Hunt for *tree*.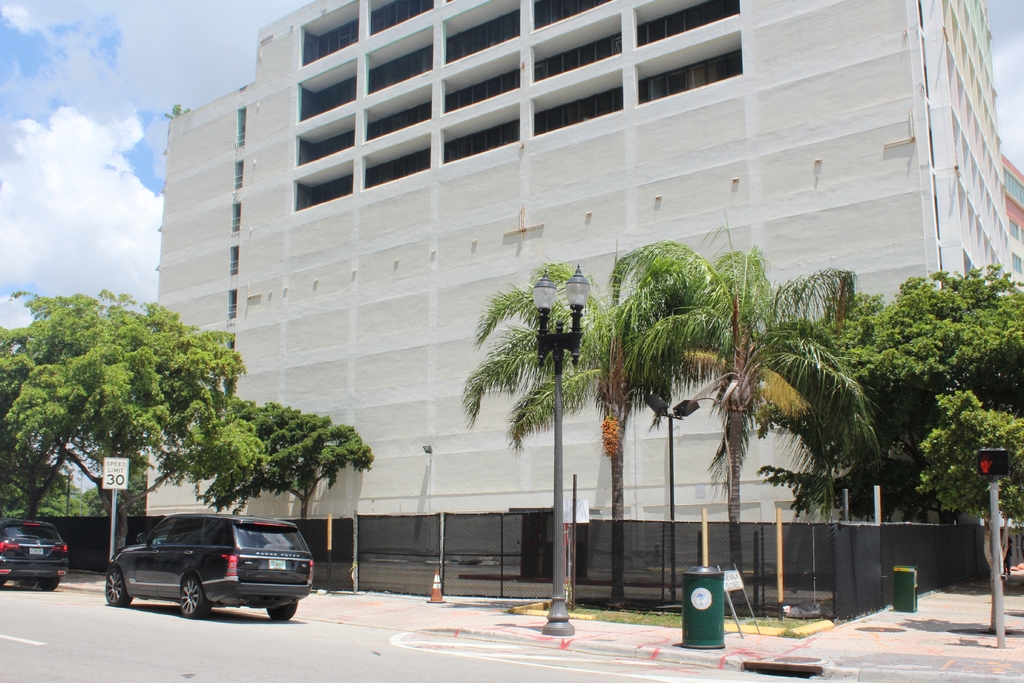
Hunted down at 8/287/259/555.
